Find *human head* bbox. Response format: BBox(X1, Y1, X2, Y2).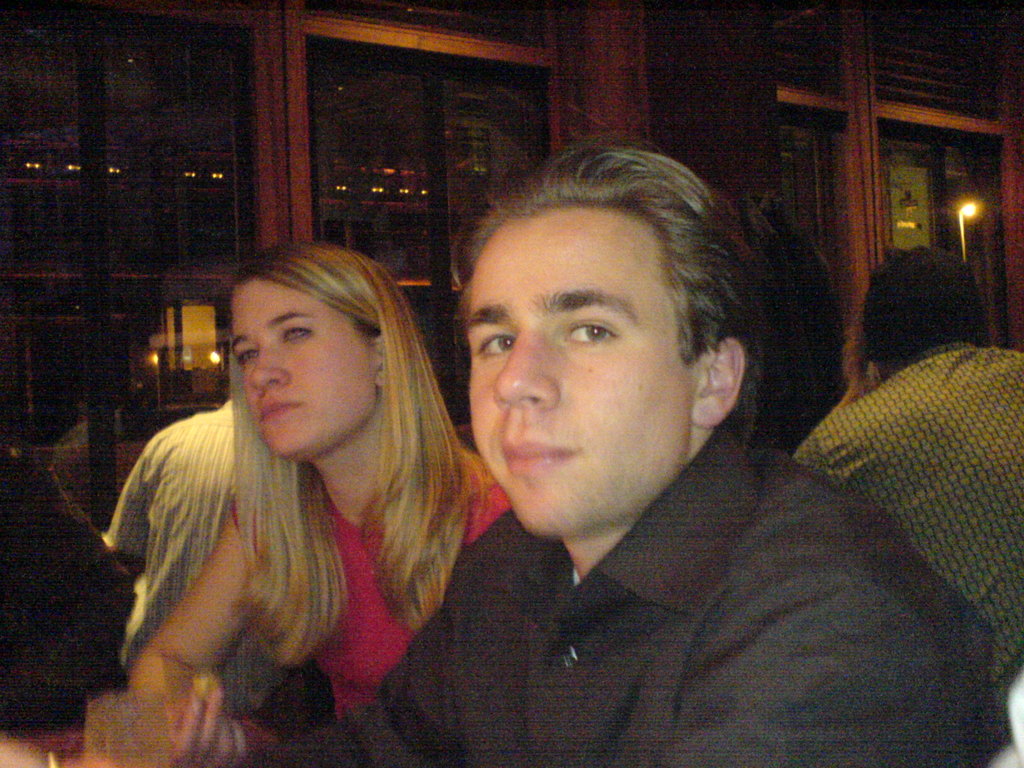
BBox(472, 143, 748, 533).
